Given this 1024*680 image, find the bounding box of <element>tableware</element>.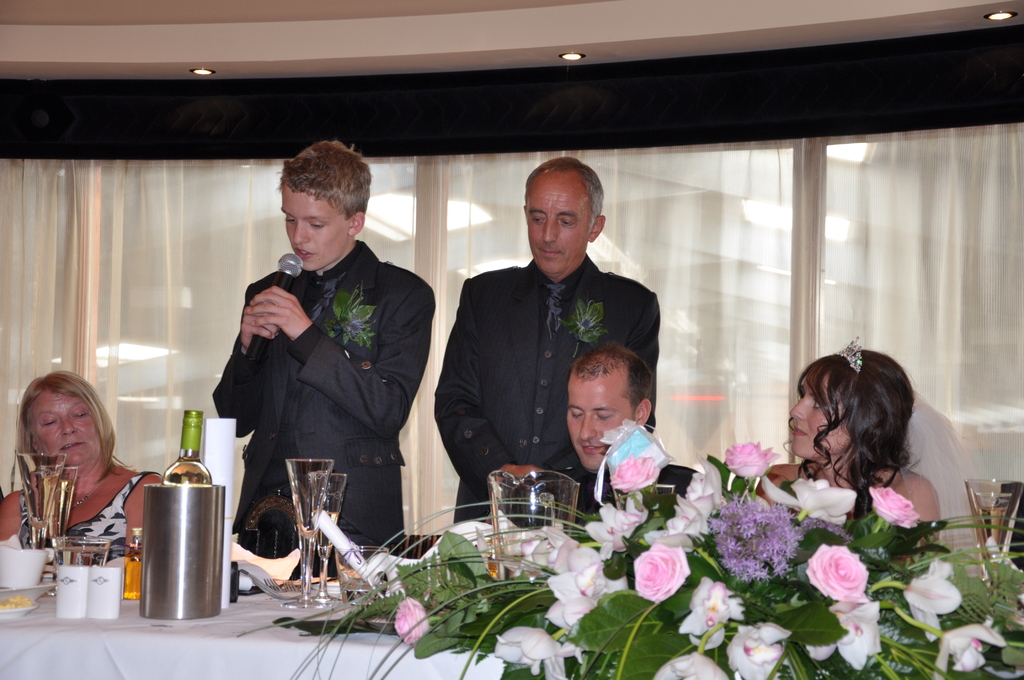
bbox(652, 480, 675, 496).
